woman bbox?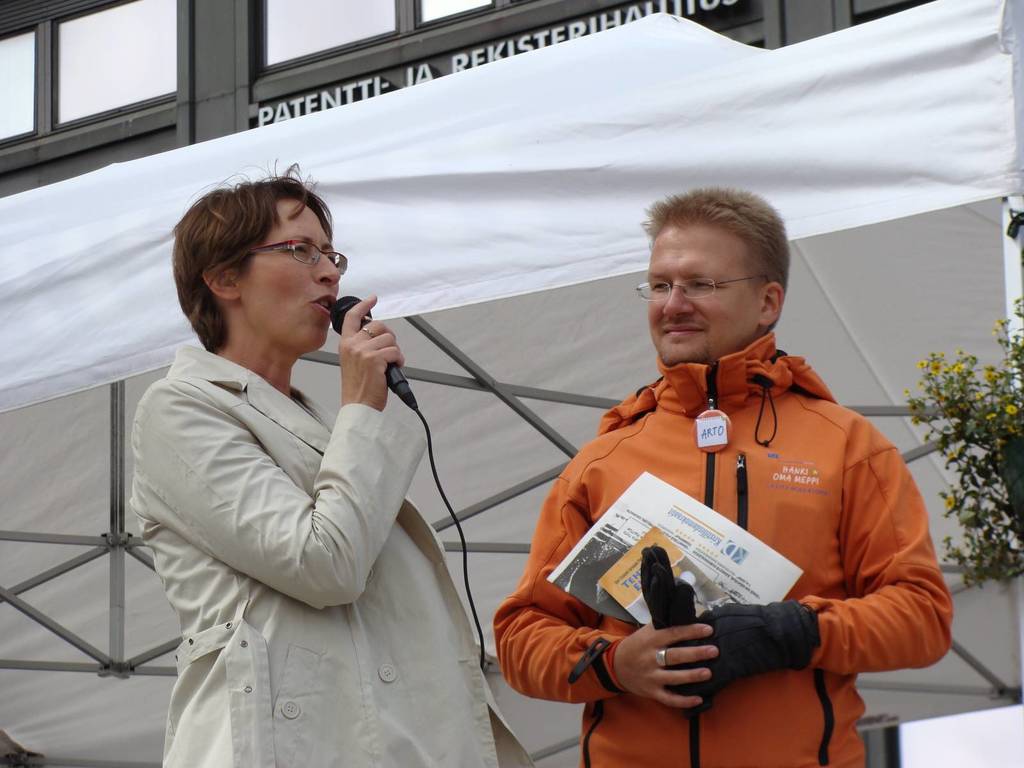
BBox(115, 164, 463, 767)
